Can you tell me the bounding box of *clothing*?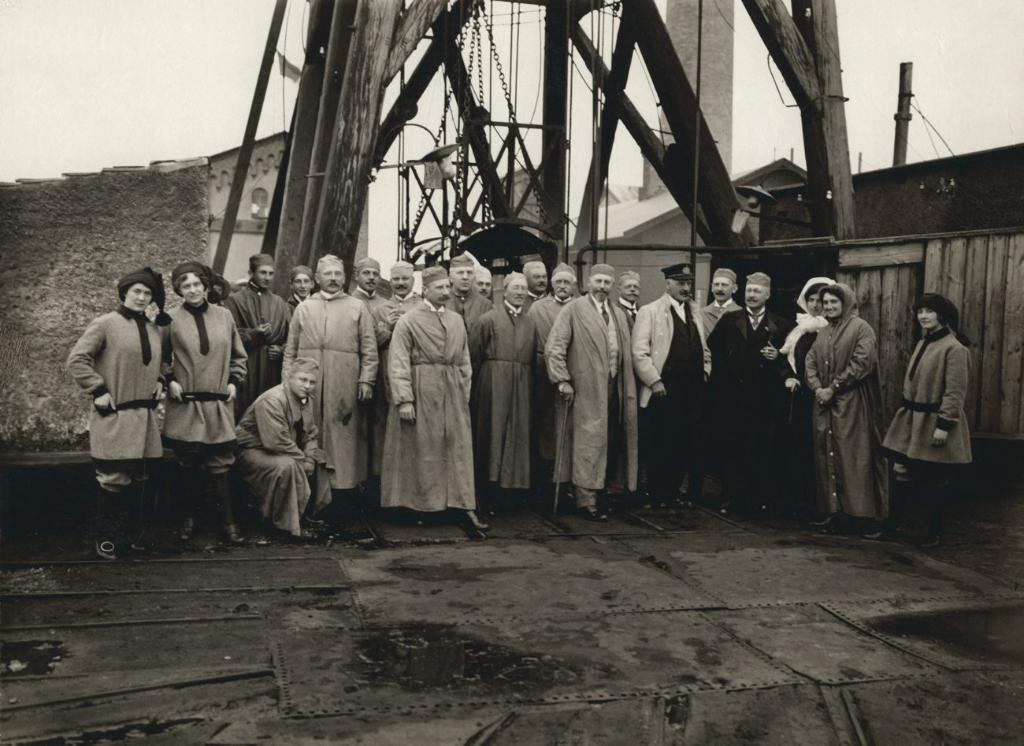
351,288,382,310.
